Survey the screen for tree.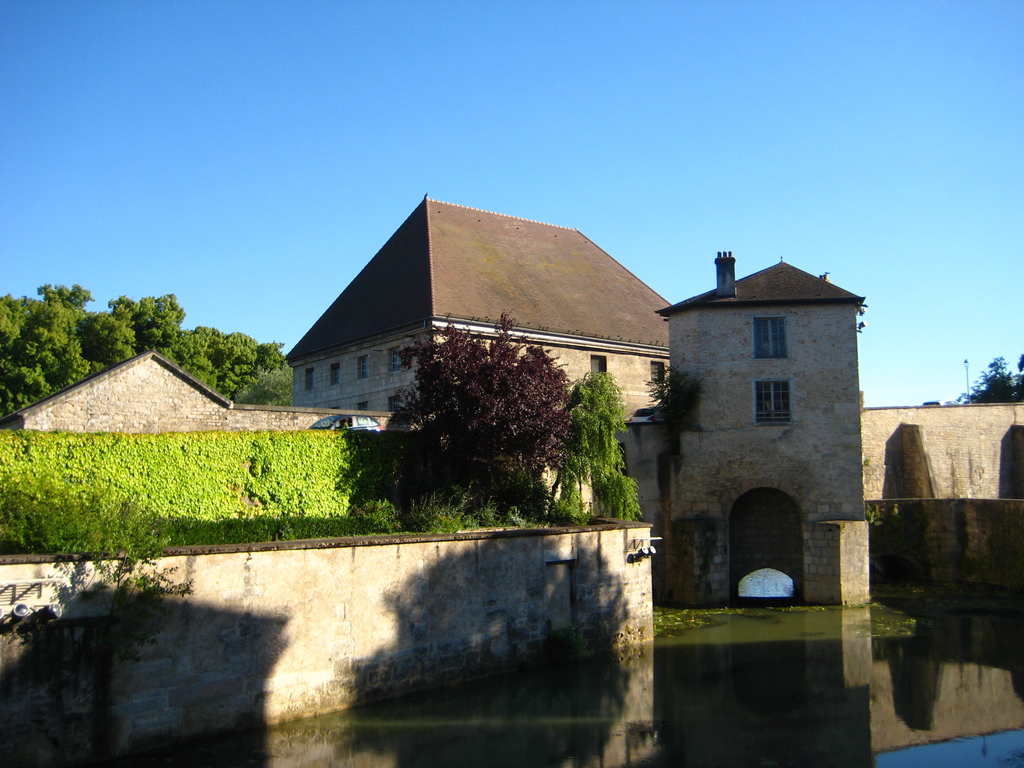
Survey found: rect(544, 372, 642, 522).
